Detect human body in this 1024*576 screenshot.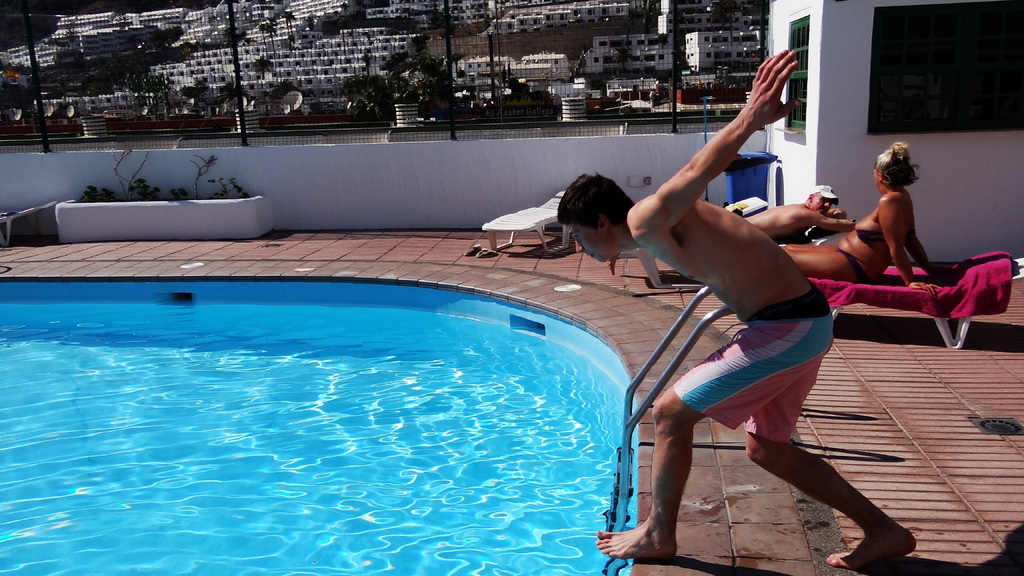
Detection: 593/50/918/573.
